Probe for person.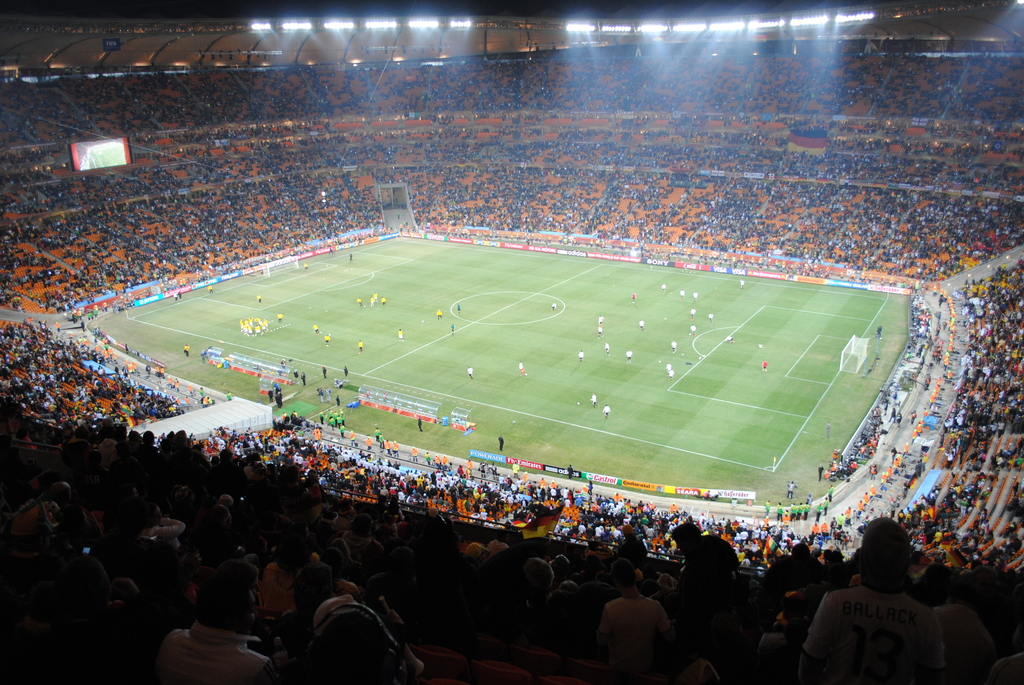
Probe result: {"x1": 590, "y1": 393, "x2": 597, "y2": 411}.
